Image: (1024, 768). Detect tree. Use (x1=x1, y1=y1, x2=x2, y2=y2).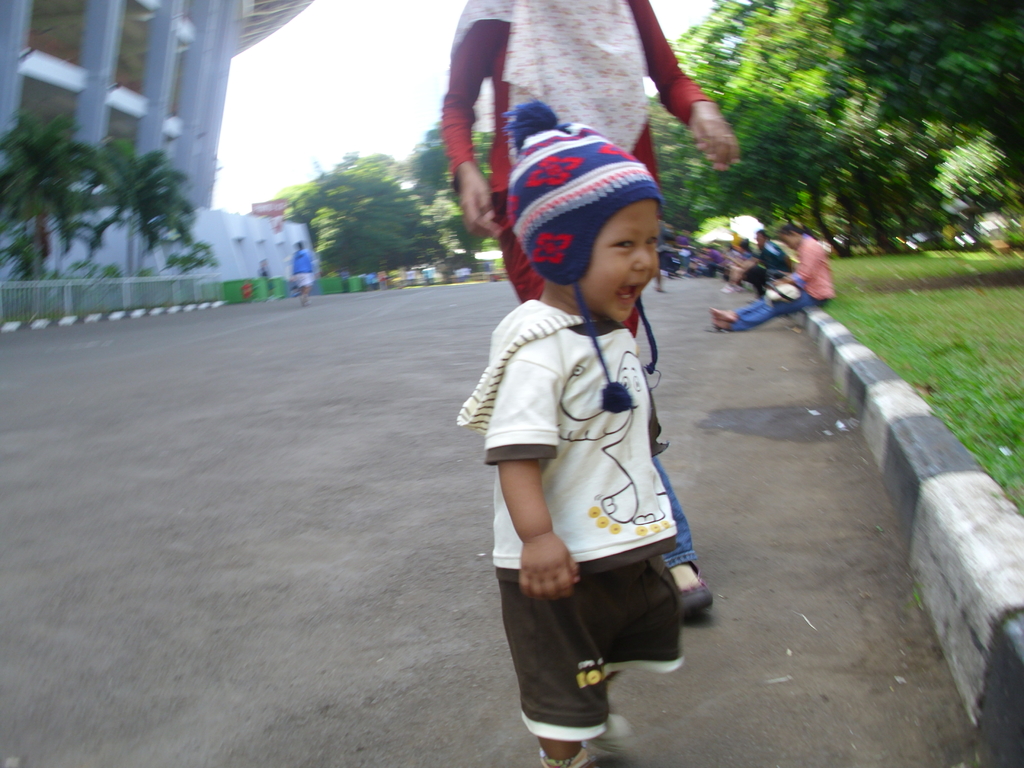
(x1=640, y1=97, x2=796, y2=273).
